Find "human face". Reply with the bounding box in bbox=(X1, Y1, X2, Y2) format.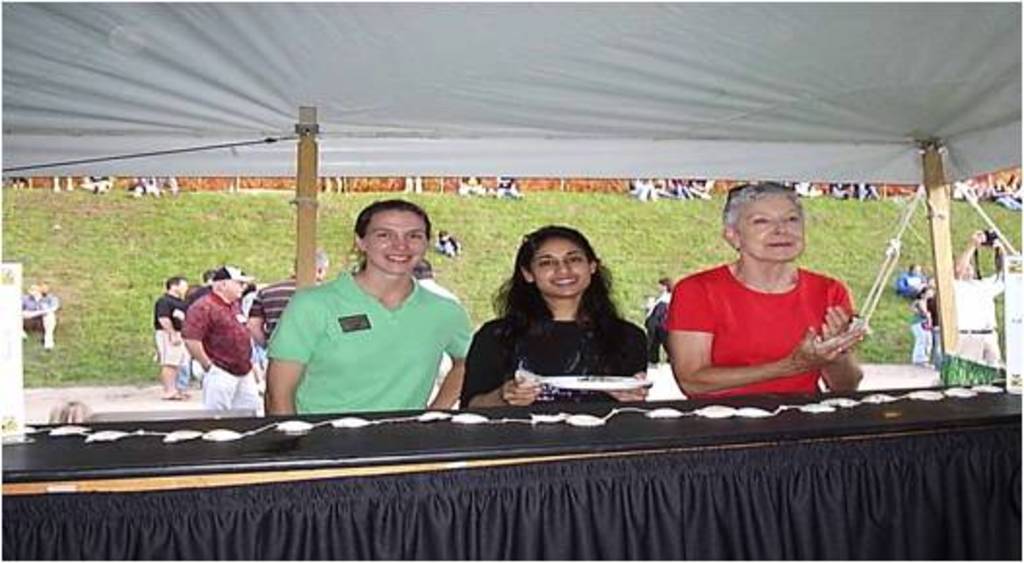
bbox=(365, 212, 427, 274).
